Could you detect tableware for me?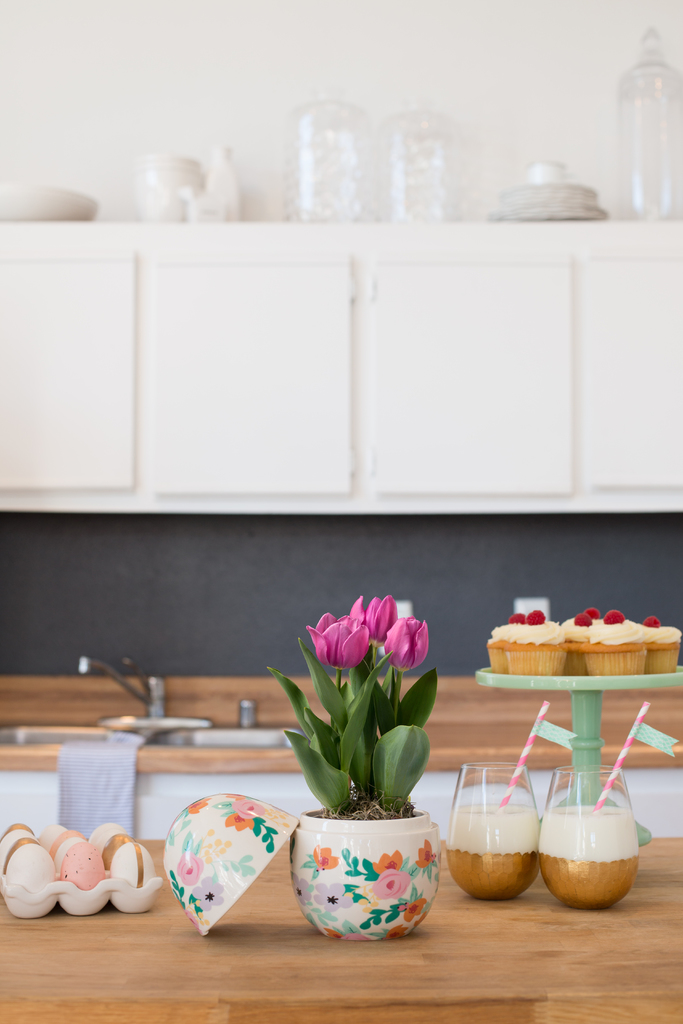
Detection result: x1=495, y1=699, x2=553, y2=811.
